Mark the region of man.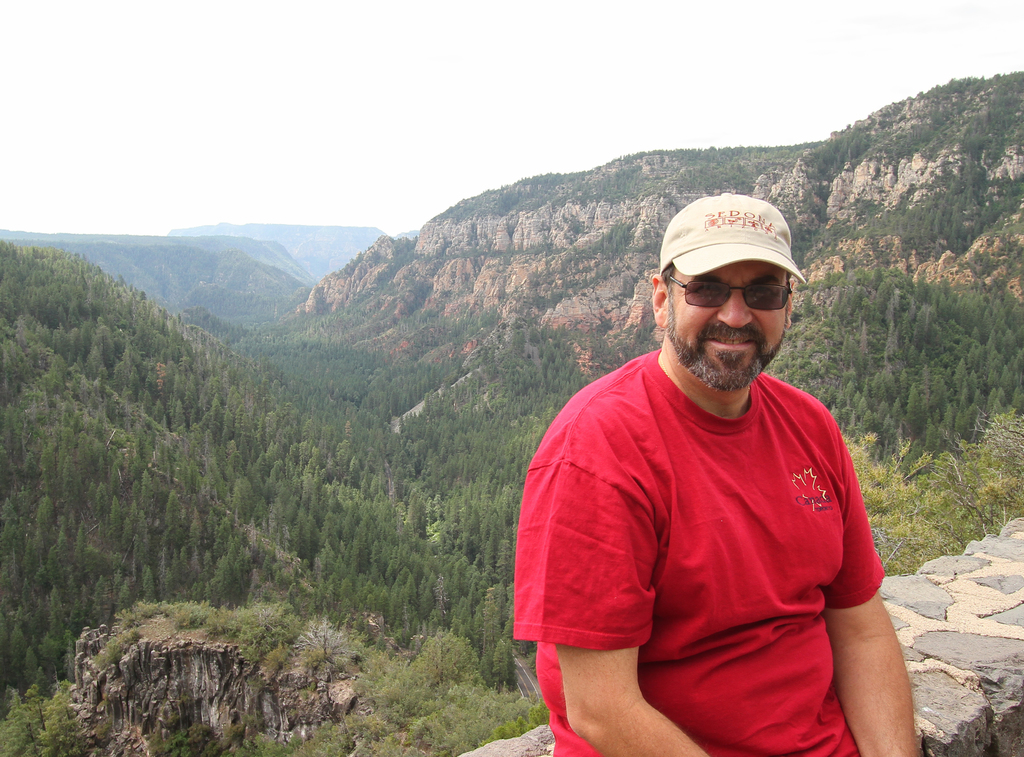
Region: 505, 189, 932, 756.
